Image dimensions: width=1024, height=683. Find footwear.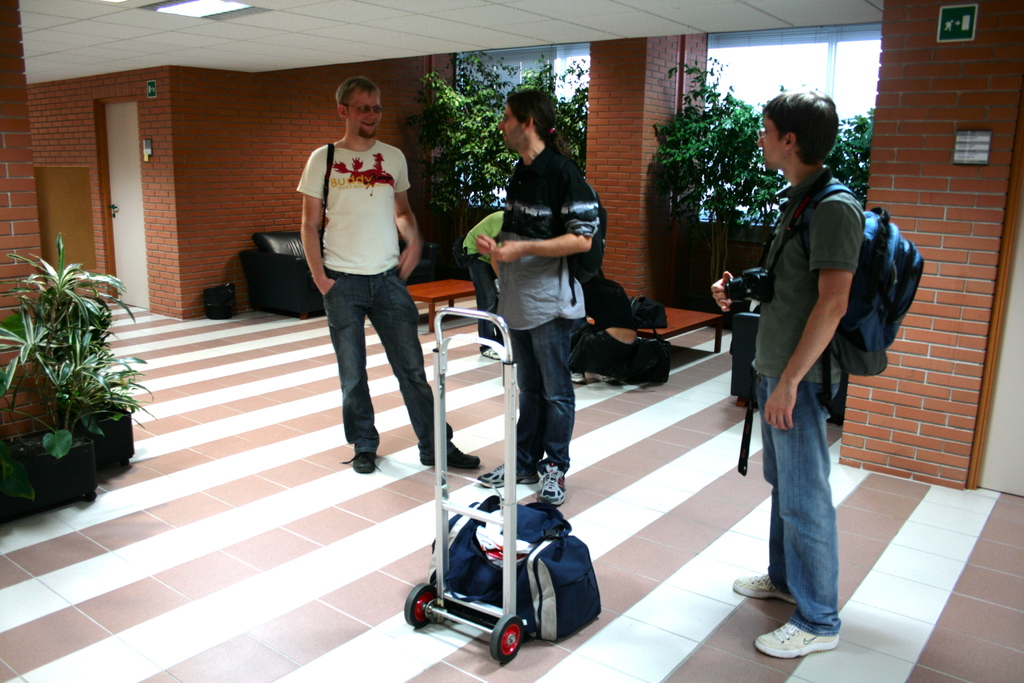
(x1=731, y1=573, x2=777, y2=603).
